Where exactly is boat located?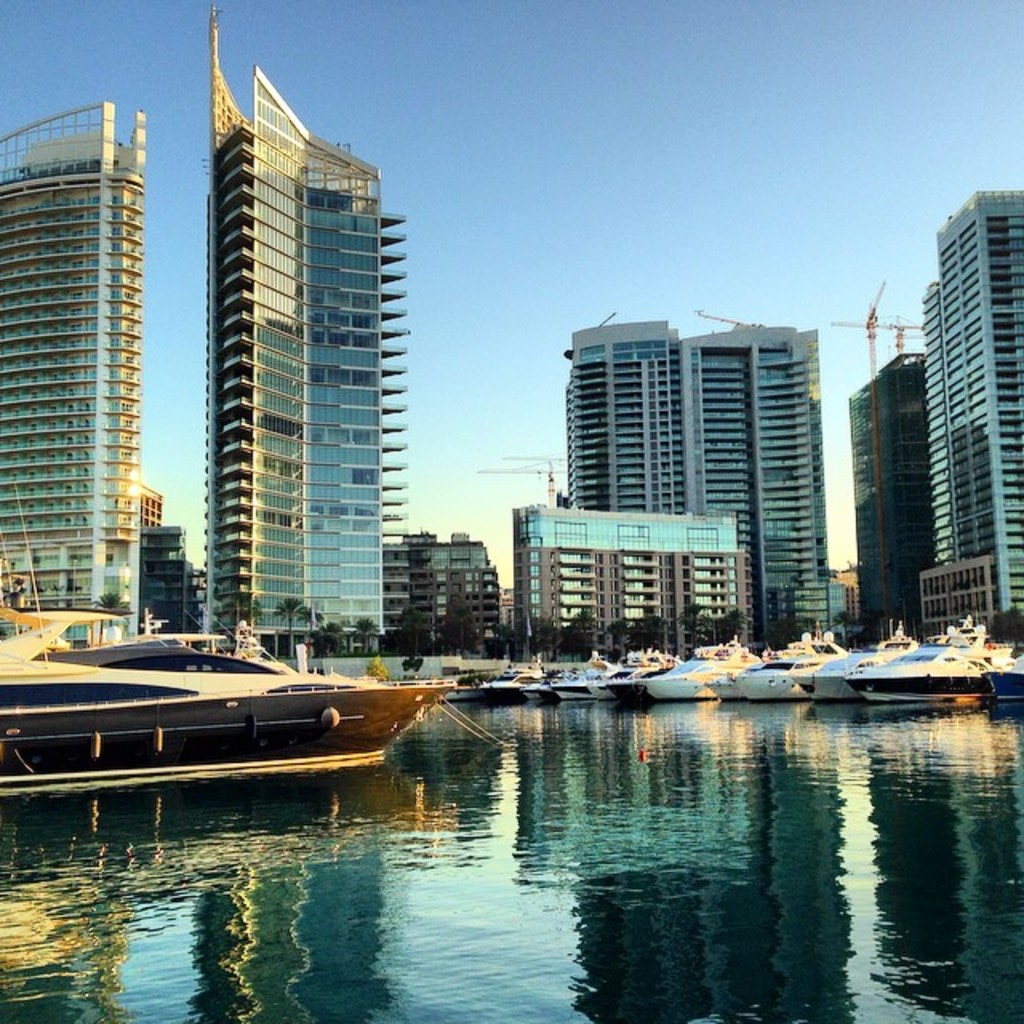
Its bounding box is 843,608,1022,702.
